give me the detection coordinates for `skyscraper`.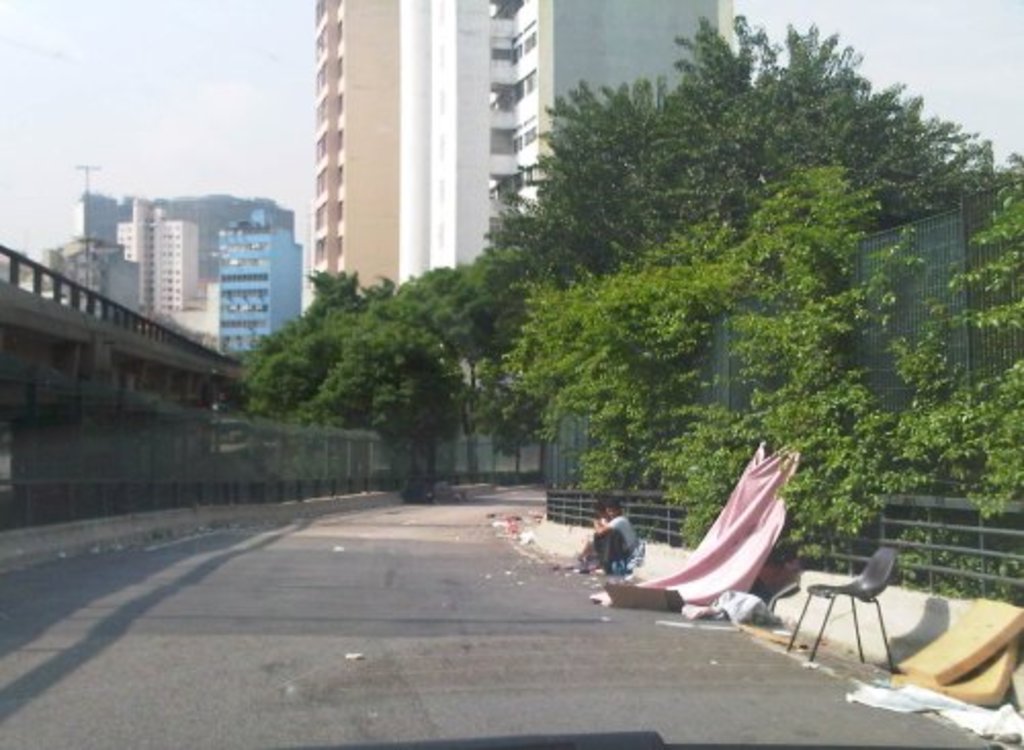
{"left": 119, "top": 203, "right": 201, "bottom": 311}.
